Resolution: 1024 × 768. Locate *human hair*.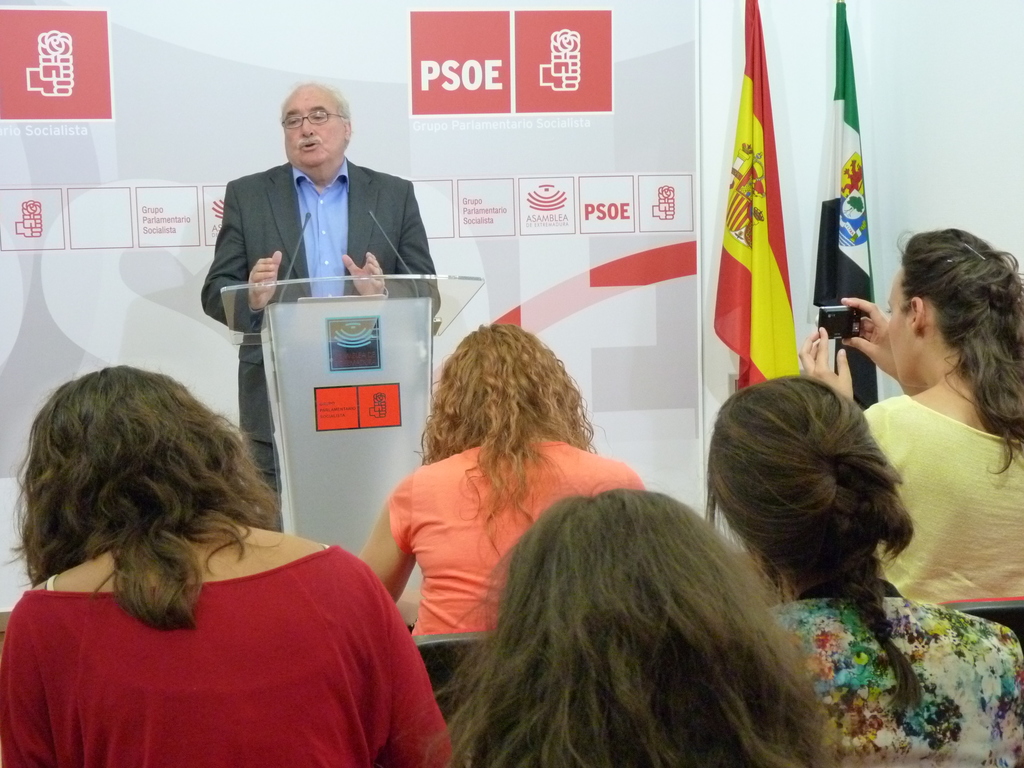
{"left": 436, "top": 477, "right": 835, "bottom": 767}.
